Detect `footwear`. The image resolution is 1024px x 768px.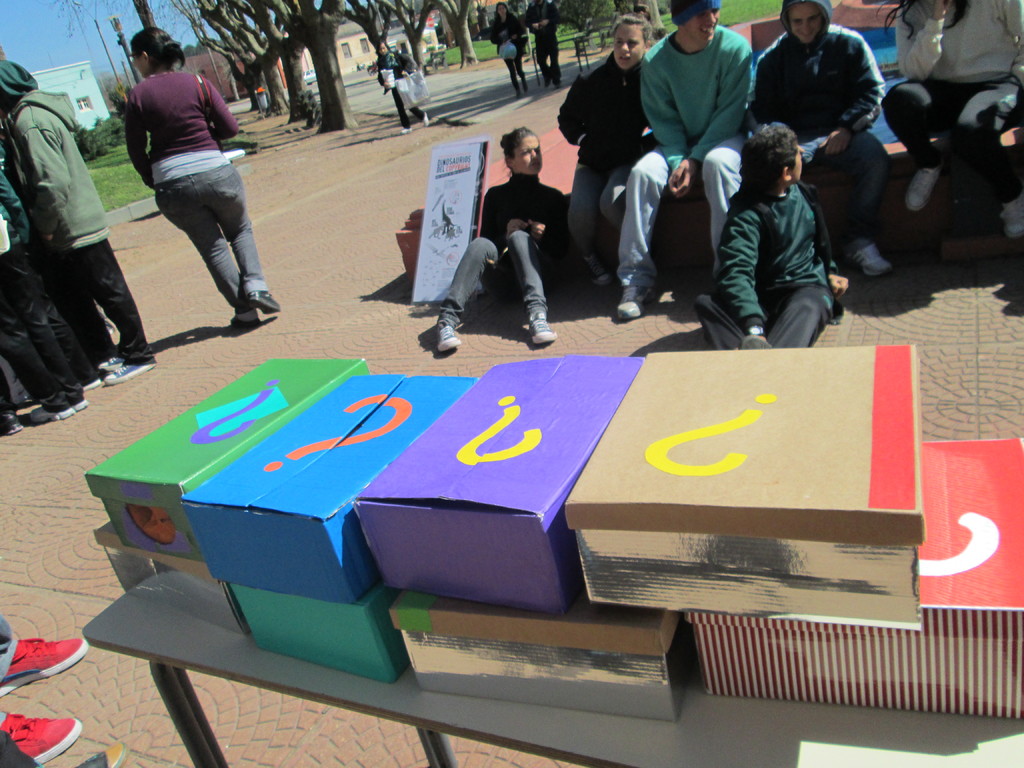
BBox(60, 378, 89, 421).
